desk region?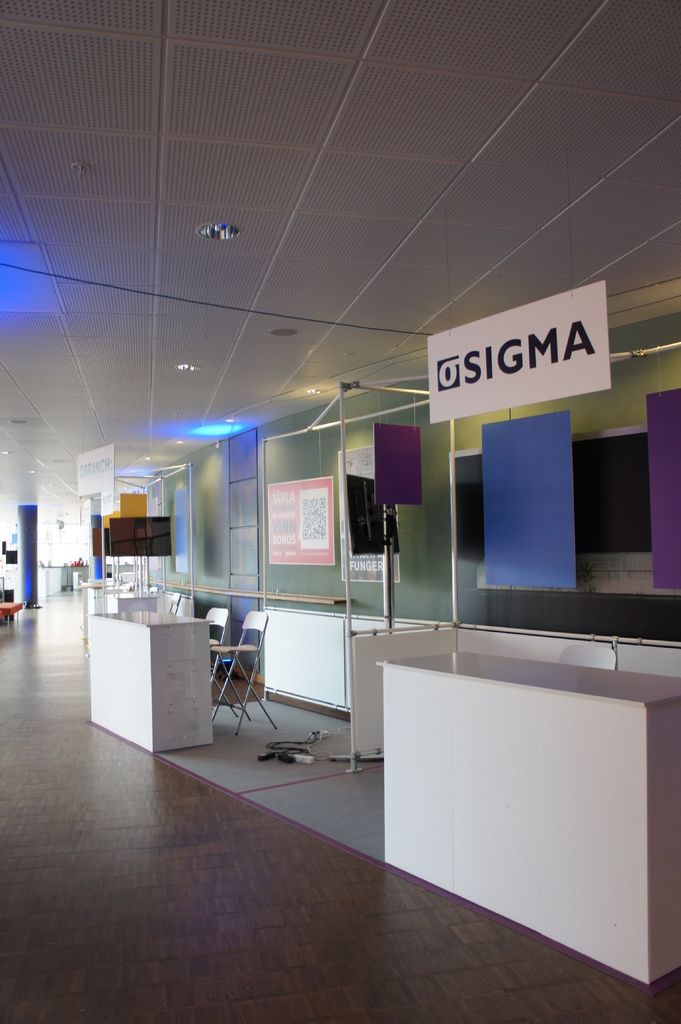
79/582/228/765
